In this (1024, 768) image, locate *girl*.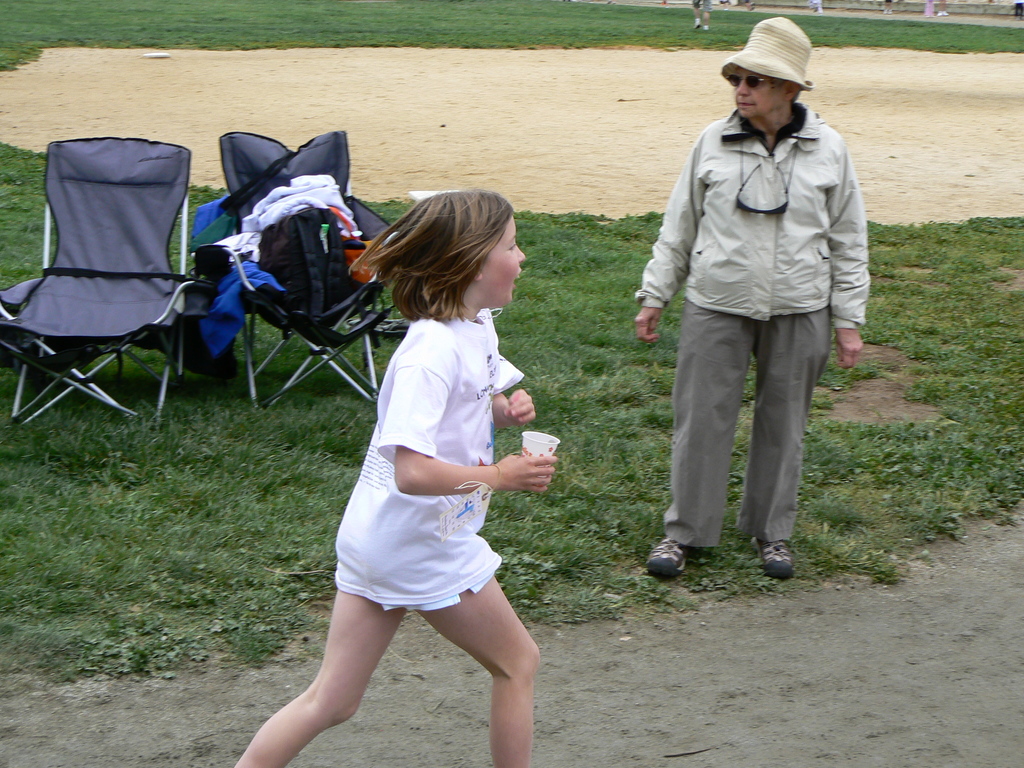
Bounding box: BBox(234, 192, 560, 767).
